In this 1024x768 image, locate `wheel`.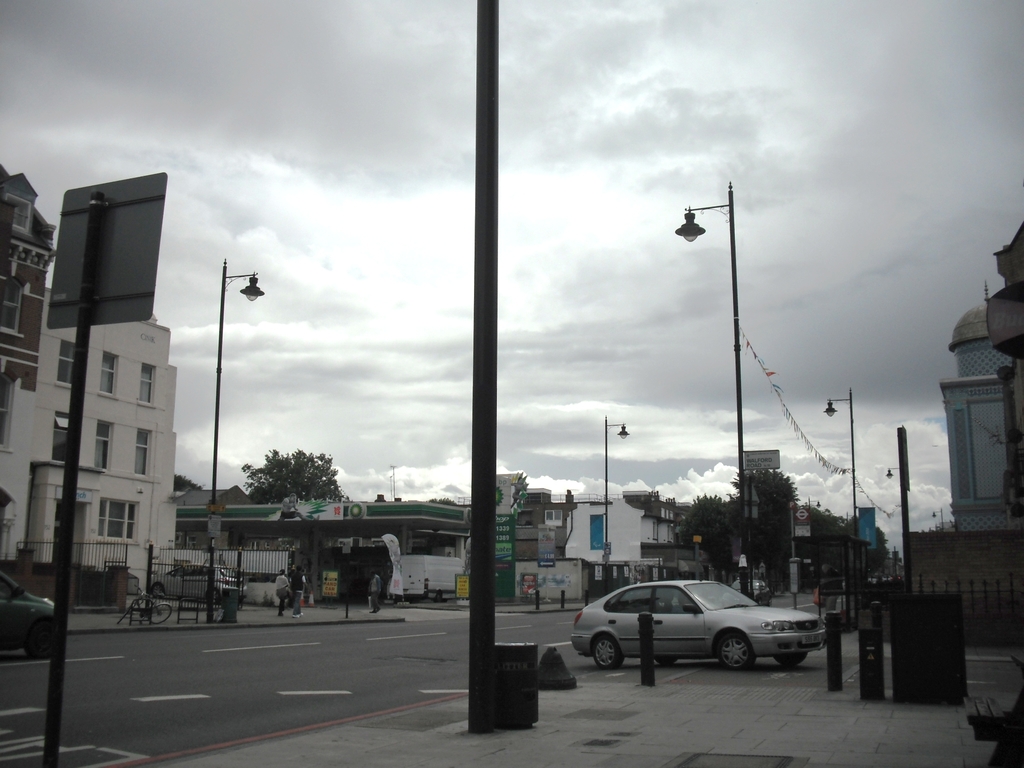
Bounding box: crop(149, 584, 166, 595).
